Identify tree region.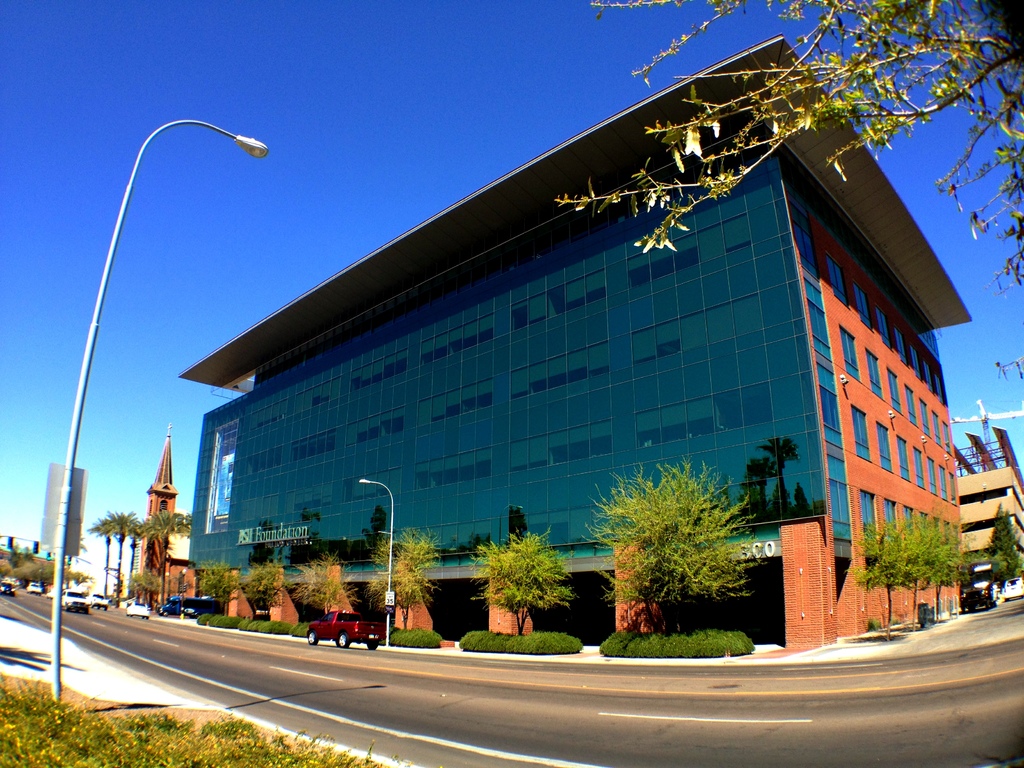
Region: locate(463, 526, 579, 637).
